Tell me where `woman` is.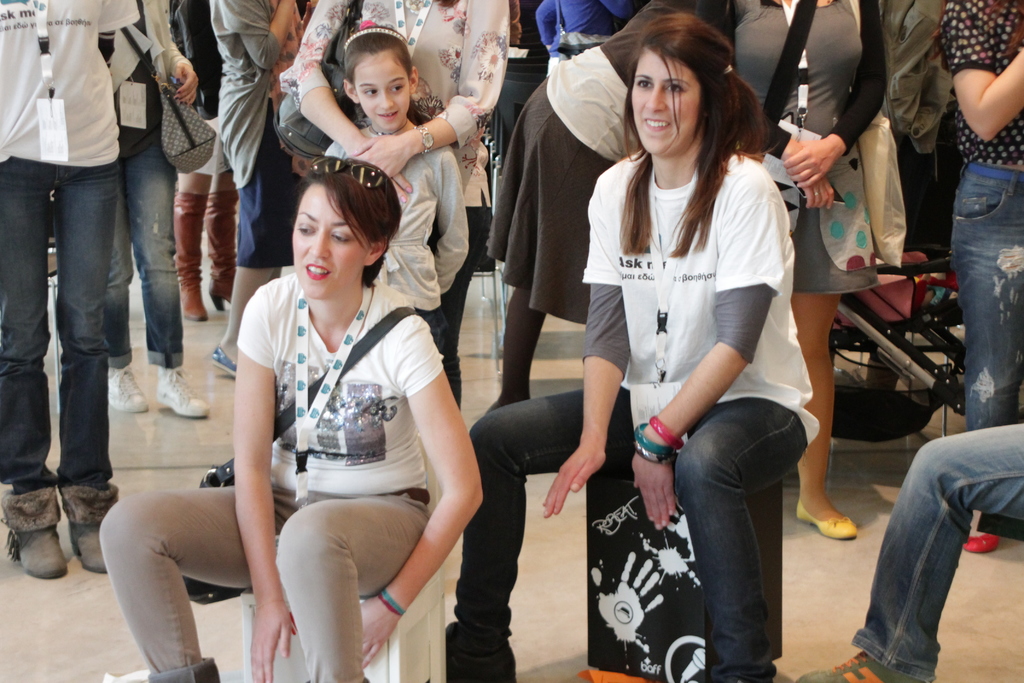
`woman` is at 482, 0, 702, 415.
